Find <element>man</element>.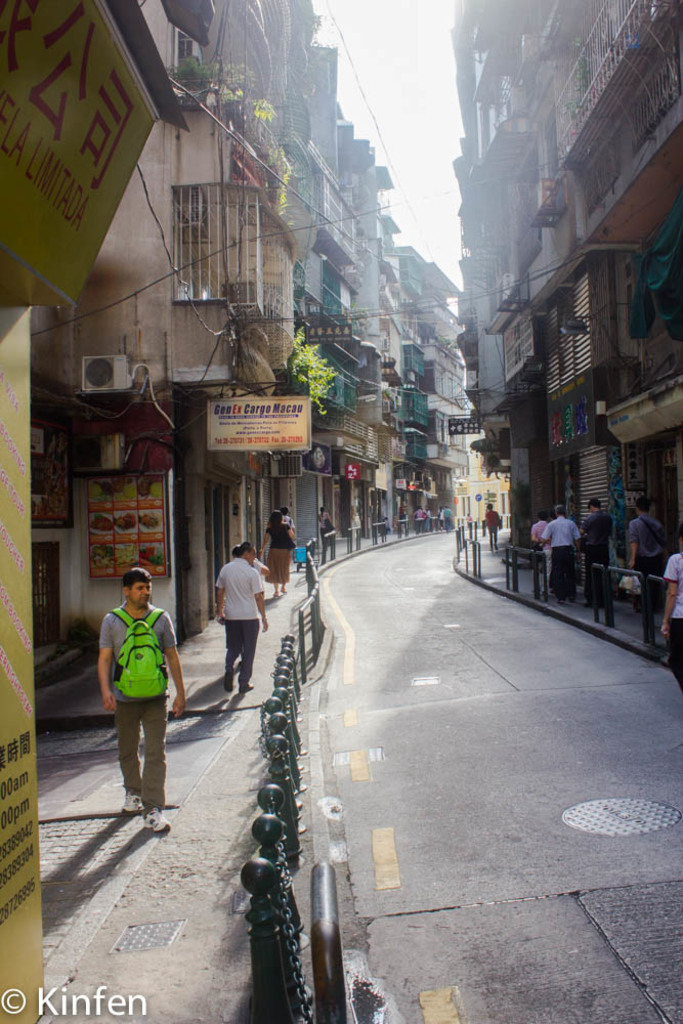
detection(485, 502, 503, 548).
